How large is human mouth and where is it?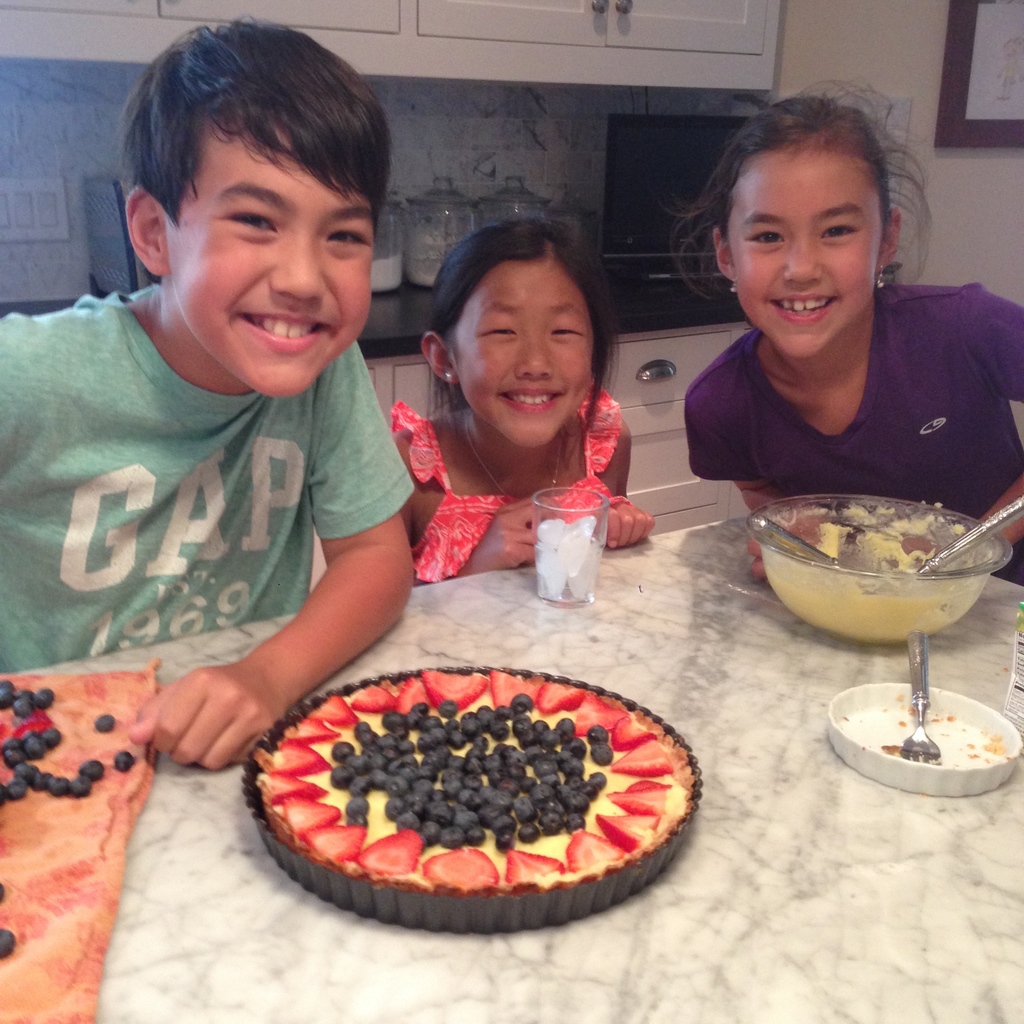
Bounding box: 491, 386, 568, 419.
